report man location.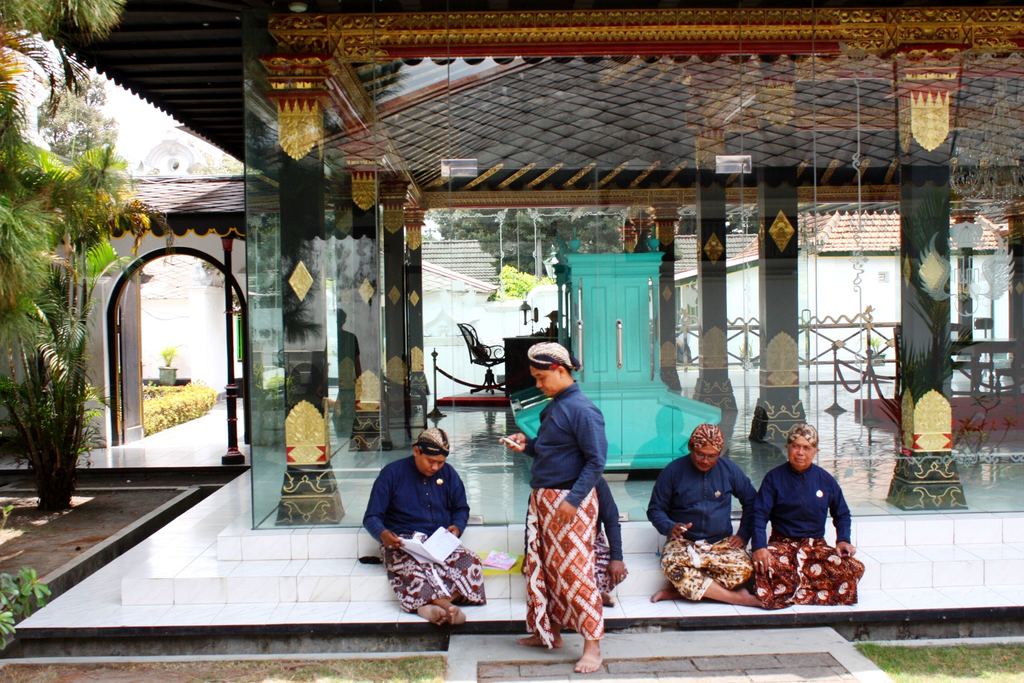
Report: (648,423,761,605).
